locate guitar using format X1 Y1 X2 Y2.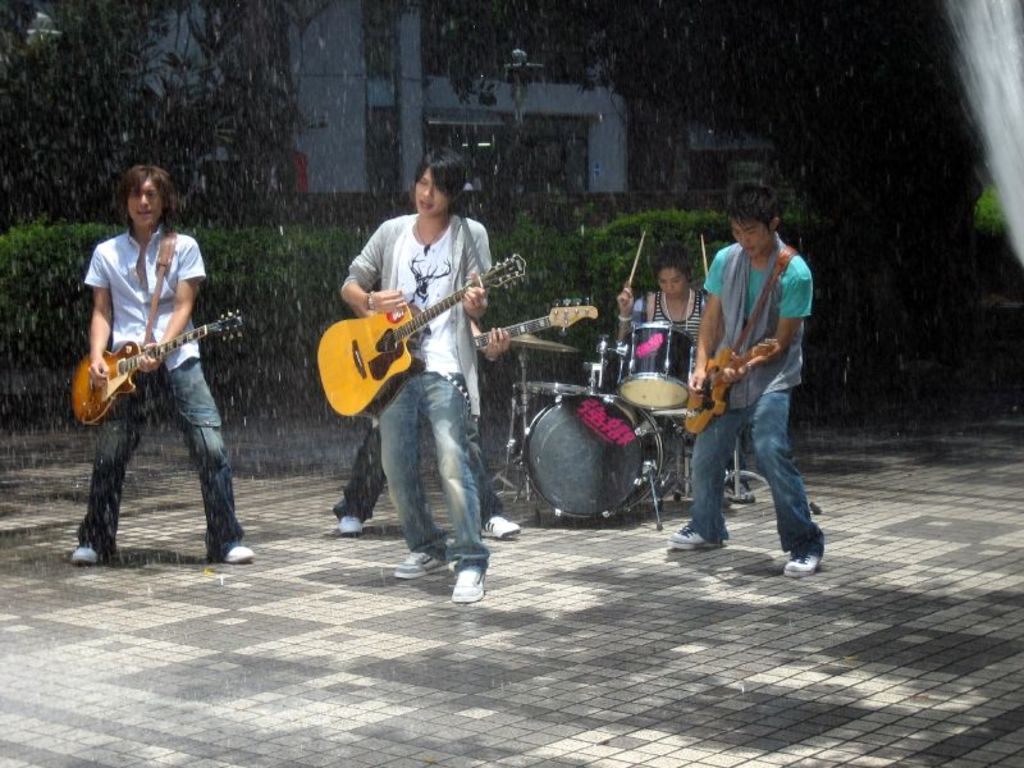
67 307 252 425.
